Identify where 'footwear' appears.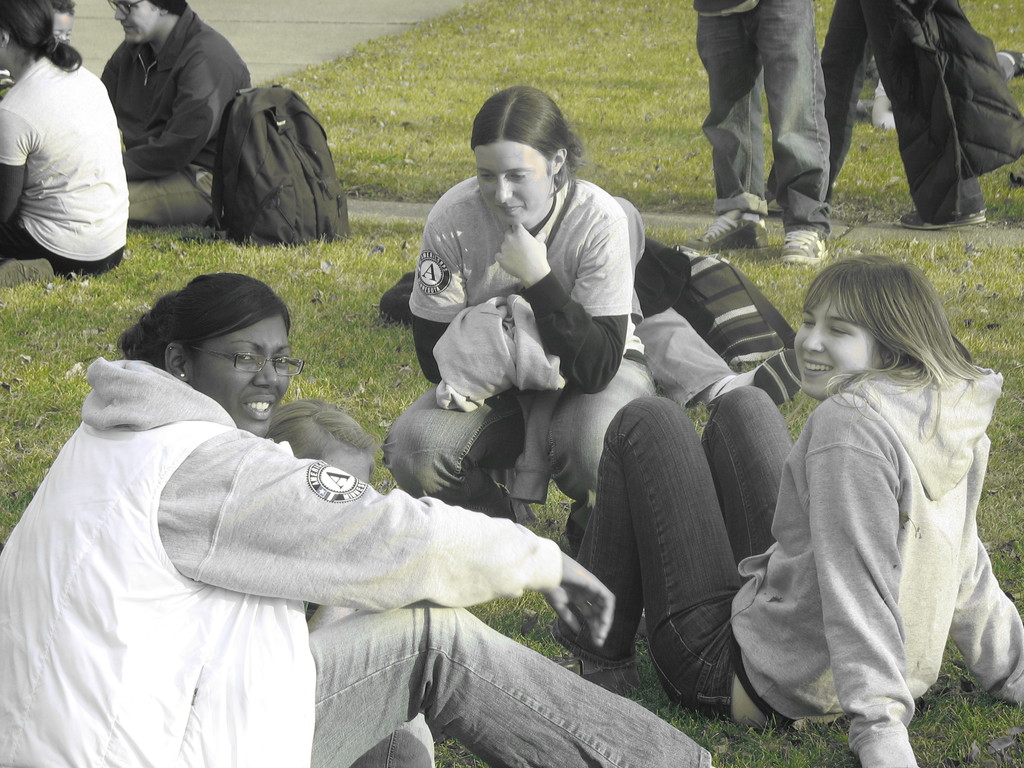
Appears at Rect(560, 657, 643, 701).
